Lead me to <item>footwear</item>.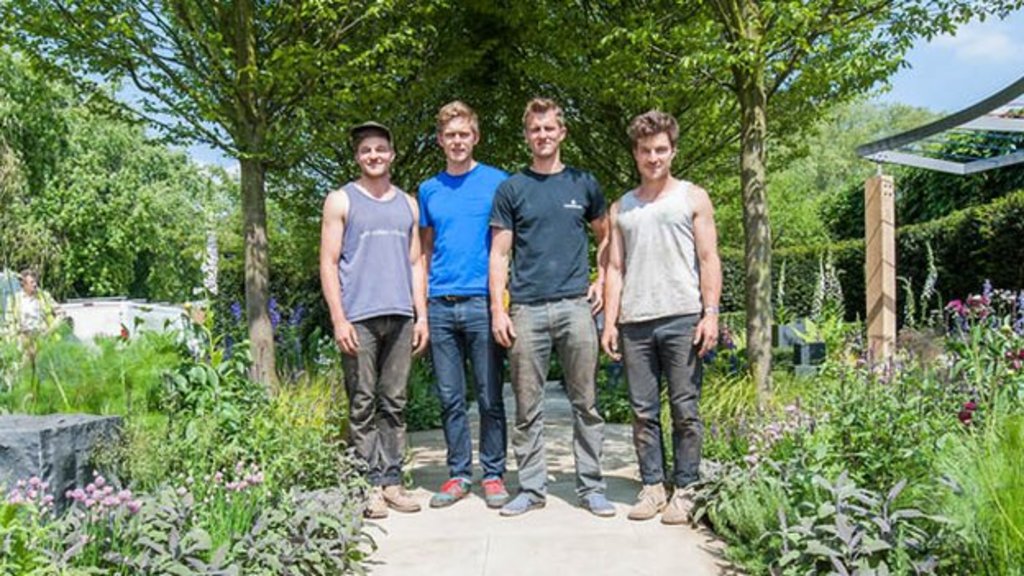
Lead to locate(579, 492, 615, 517).
